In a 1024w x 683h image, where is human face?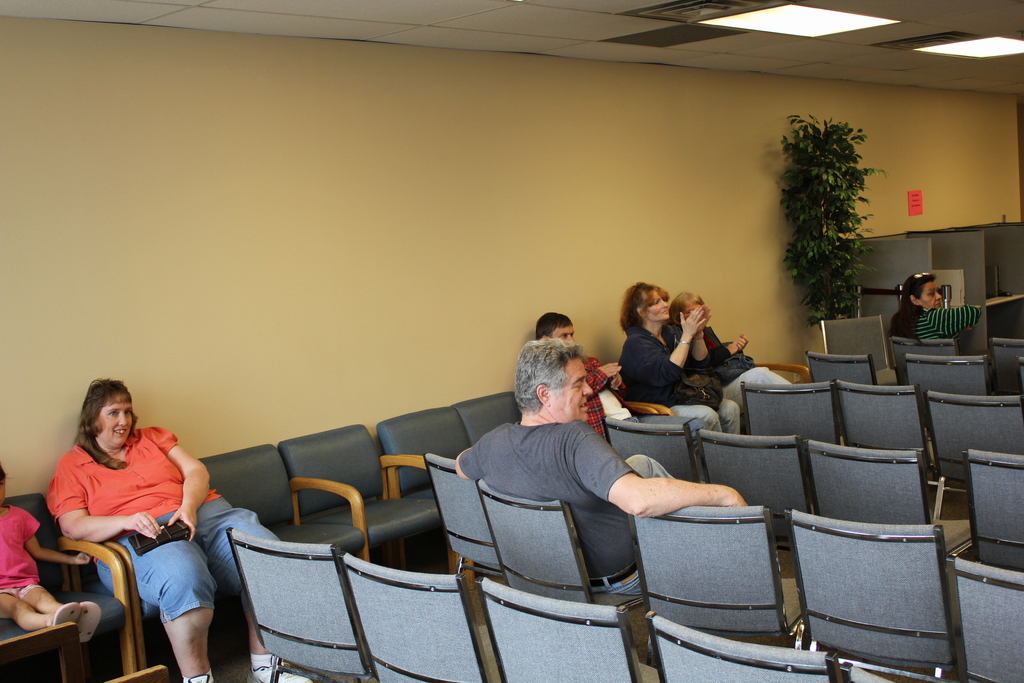
x1=98, y1=397, x2=132, y2=445.
